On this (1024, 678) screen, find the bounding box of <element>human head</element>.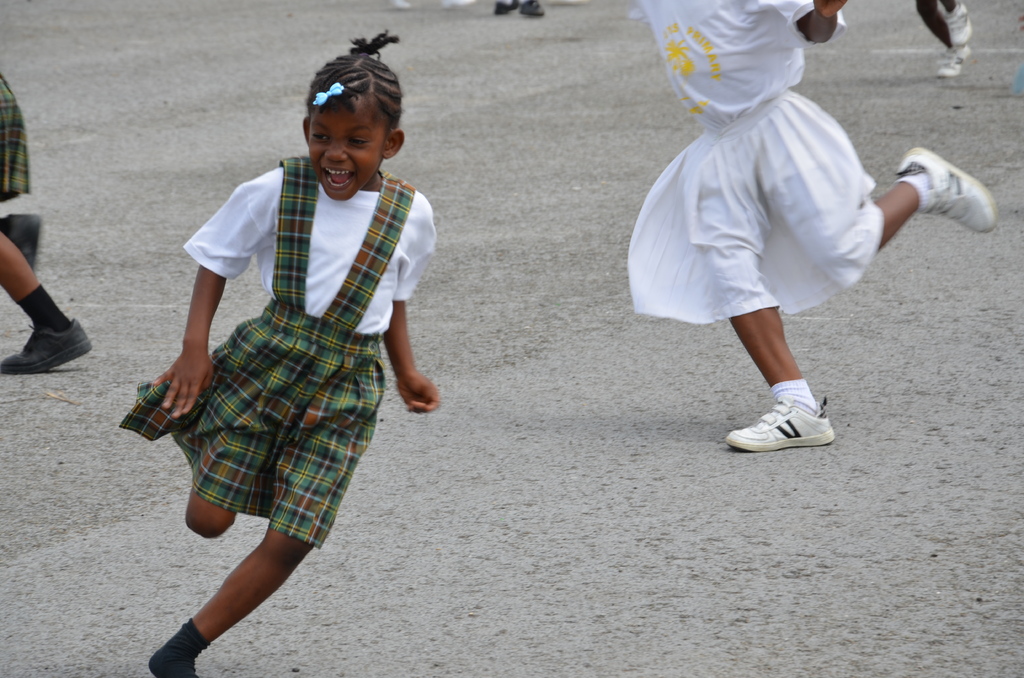
Bounding box: [left=277, top=40, right=406, bottom=199].
